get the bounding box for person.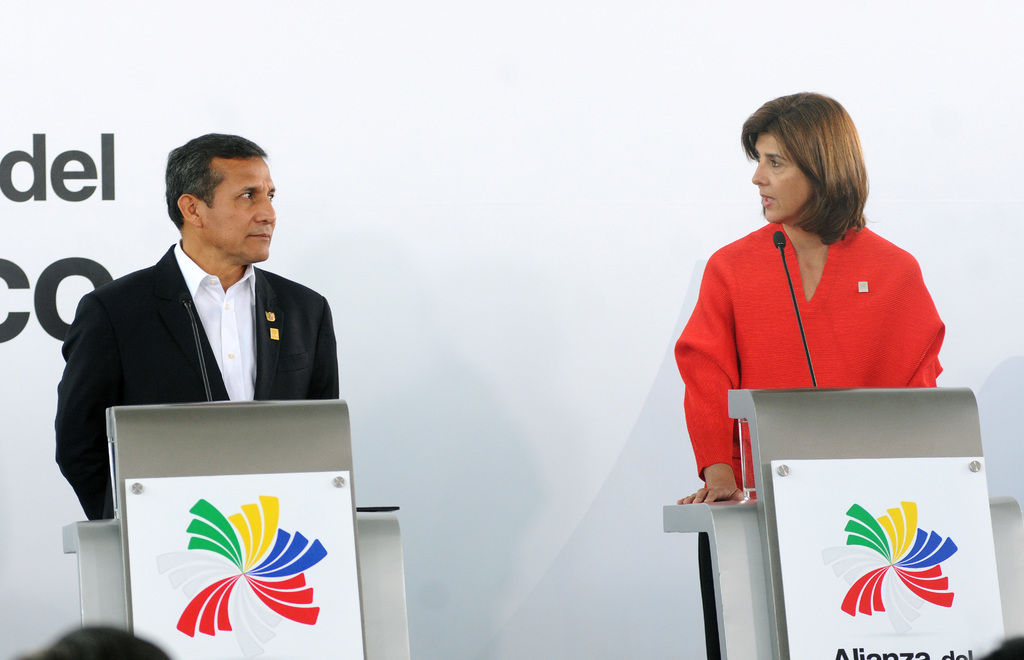
669 93 945 498.
